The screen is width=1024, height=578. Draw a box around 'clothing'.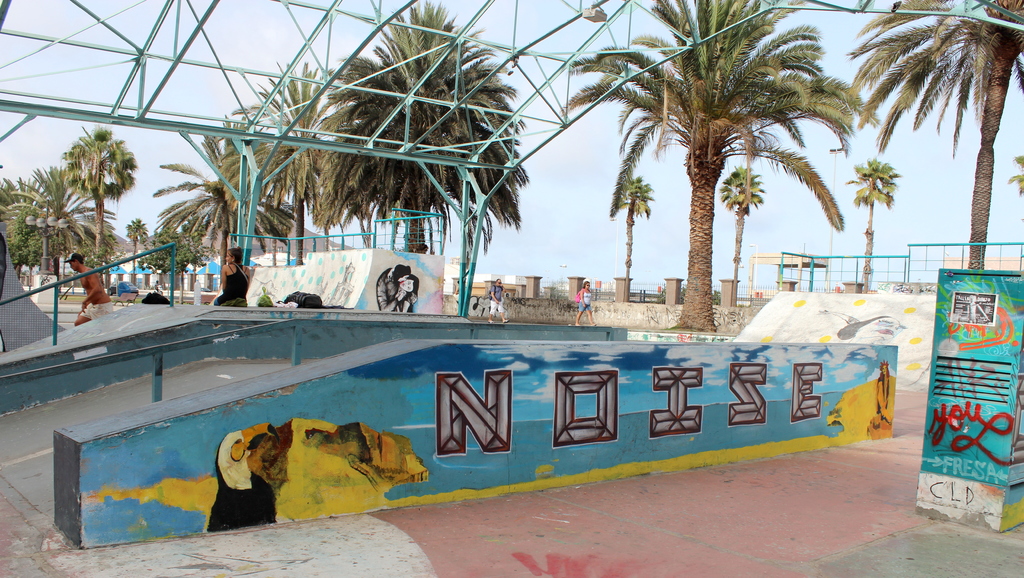
(79, 300, 114, 320).
